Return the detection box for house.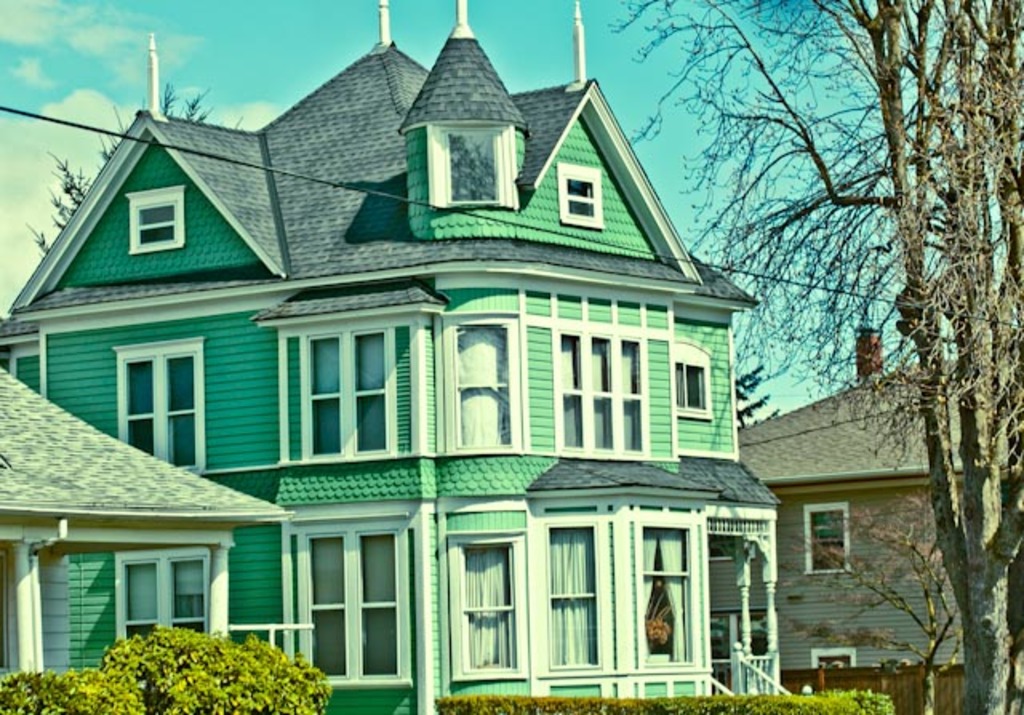
box=[26, 22, 771, 702].
